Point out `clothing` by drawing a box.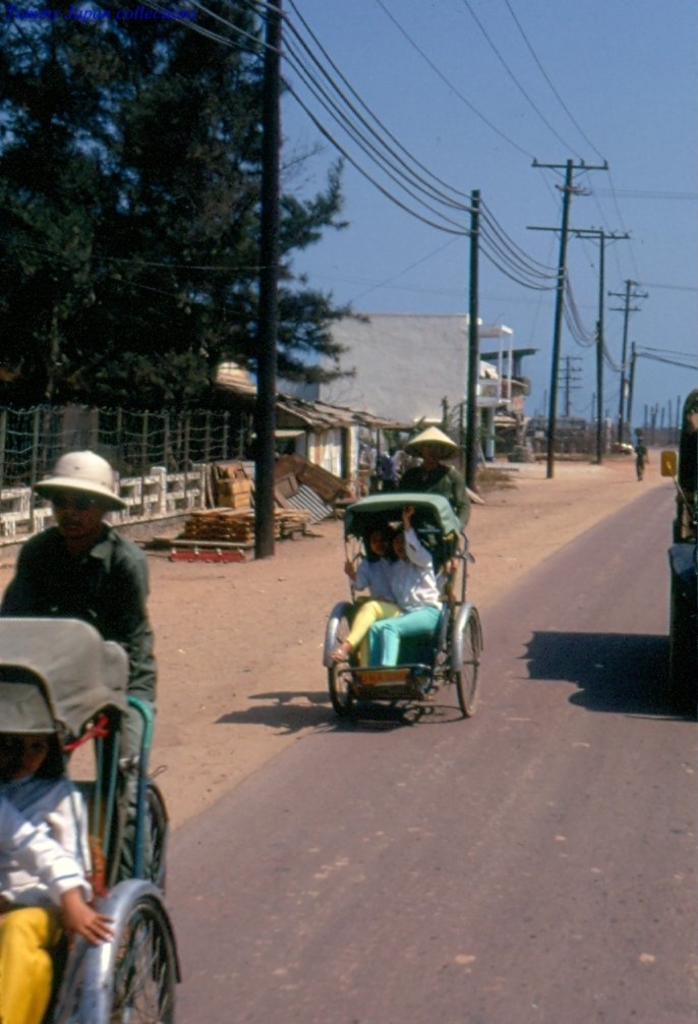
0 792 83 908.
